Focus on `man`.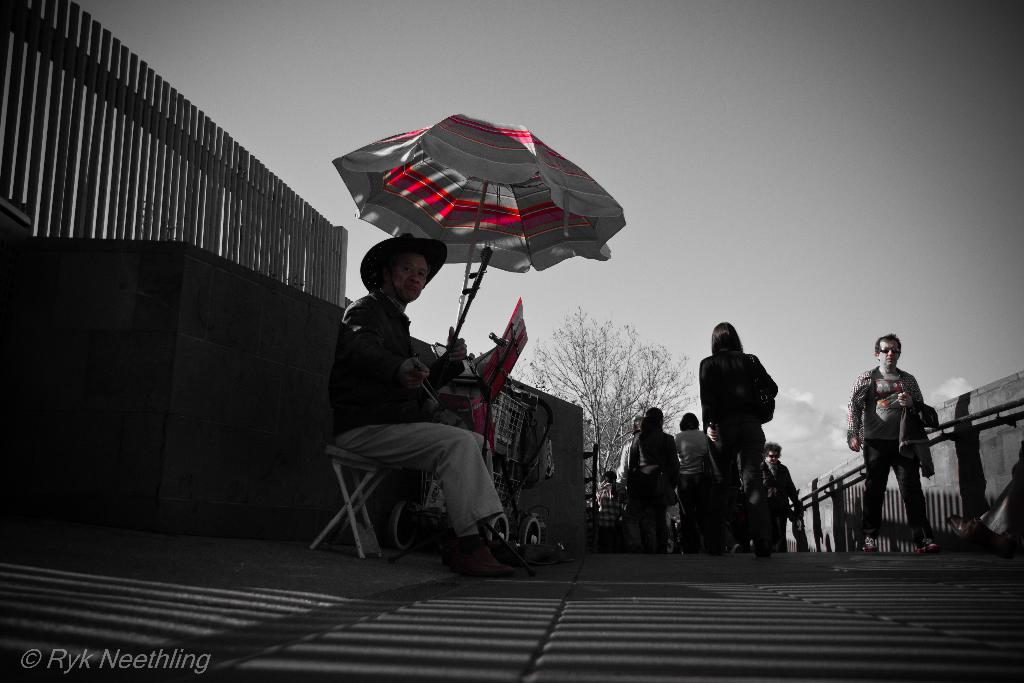
Focused at region(325, 233, 516, 582).
